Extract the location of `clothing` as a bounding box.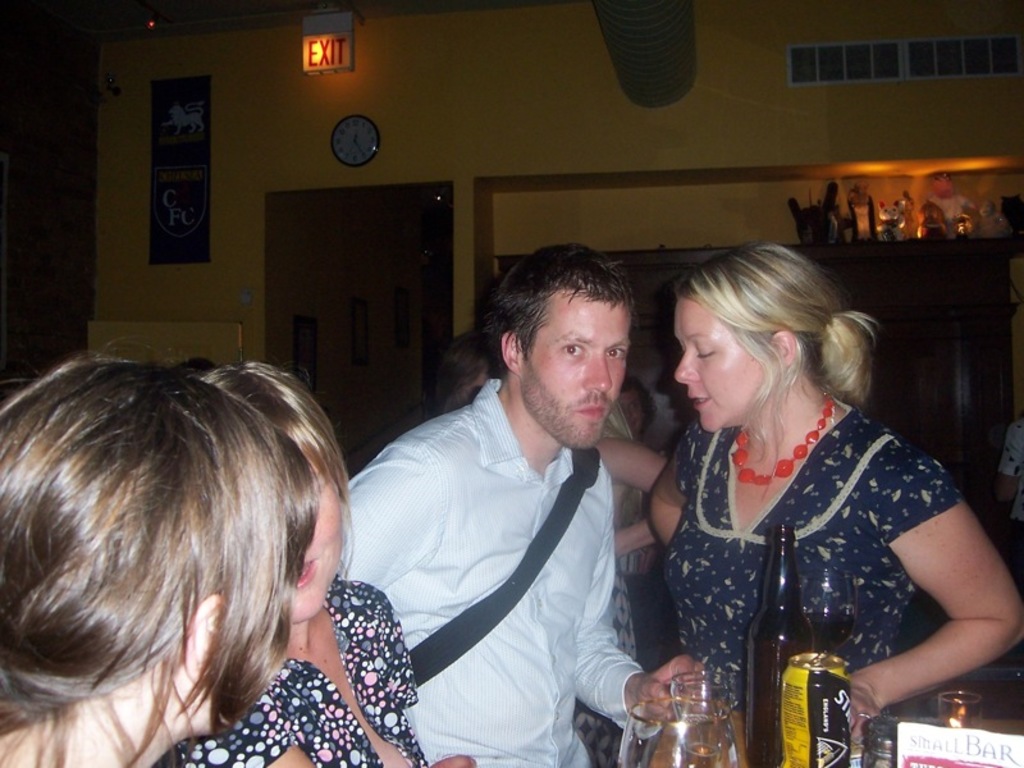
bbox=[998, 404, 1023, 567].
